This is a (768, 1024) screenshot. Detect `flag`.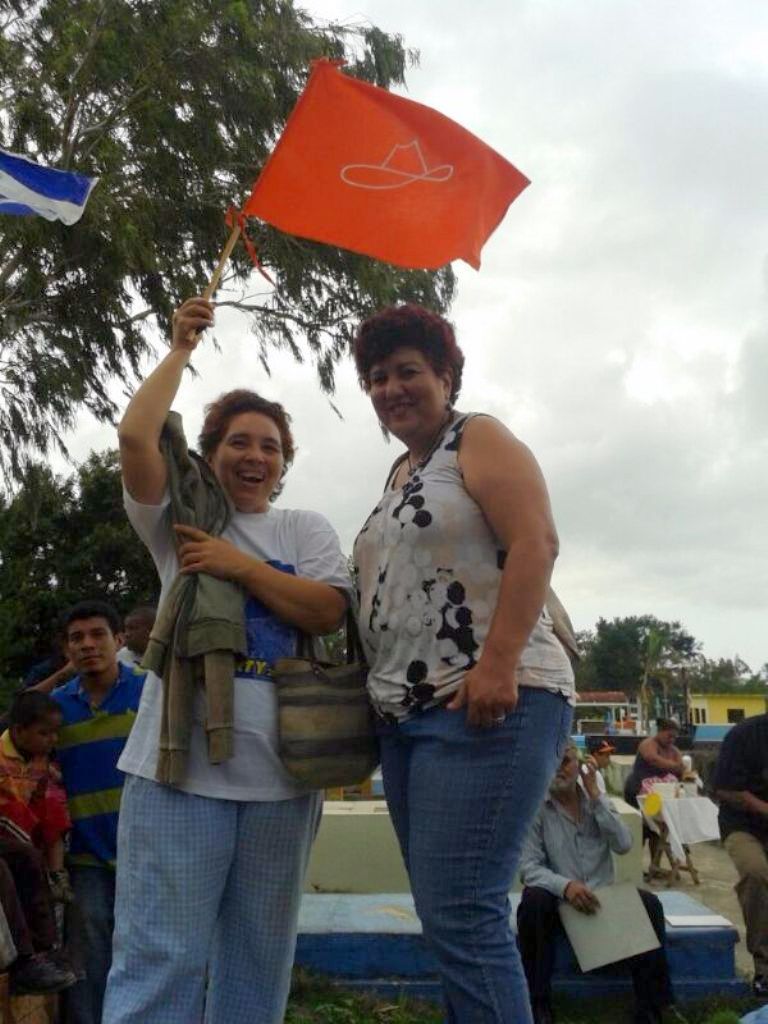
[x1=235, y1=49, x2=528, y2=271].
